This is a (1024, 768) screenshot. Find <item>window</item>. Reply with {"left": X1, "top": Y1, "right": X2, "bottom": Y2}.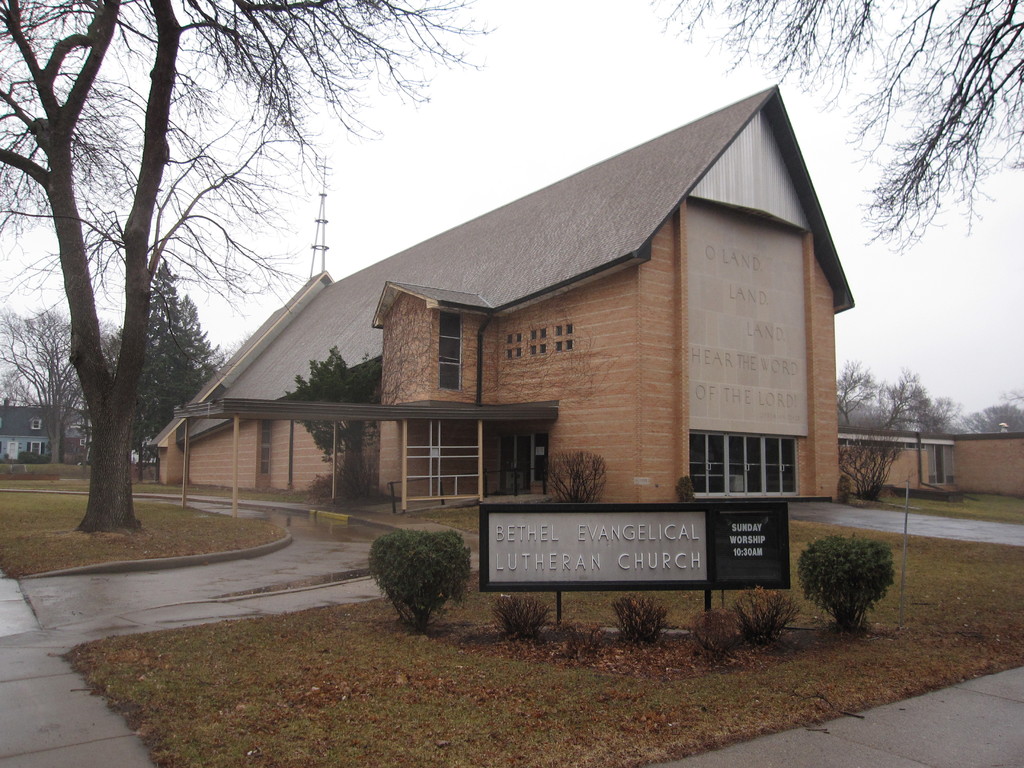
{"left": 31, "top": 420, "right": 40, "bottom": 432}.
